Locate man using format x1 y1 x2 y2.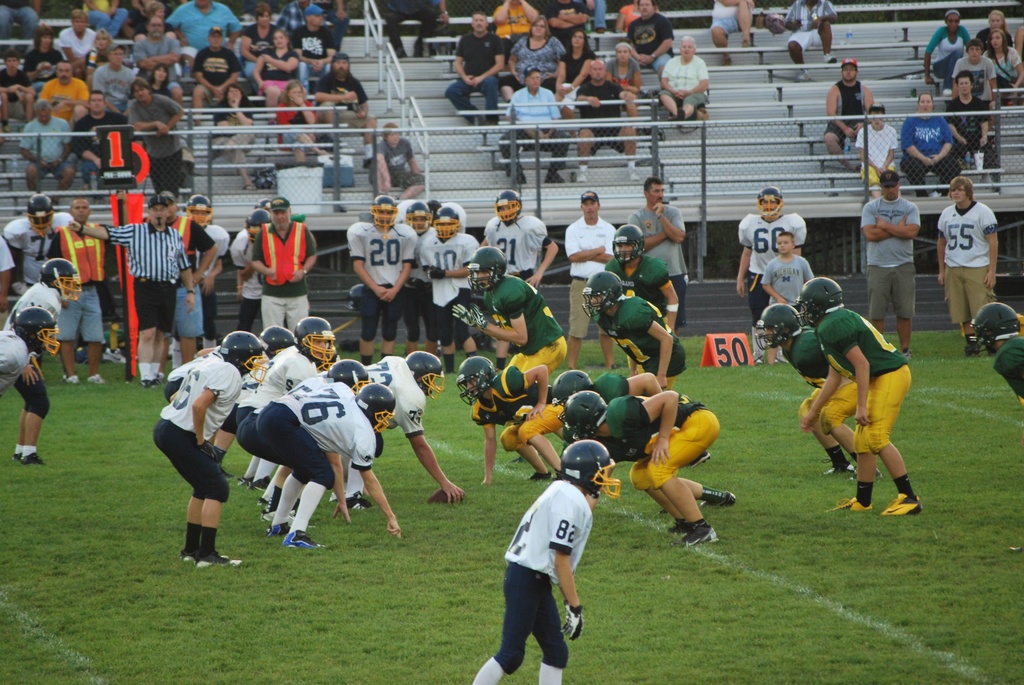
824 58 874 169.
